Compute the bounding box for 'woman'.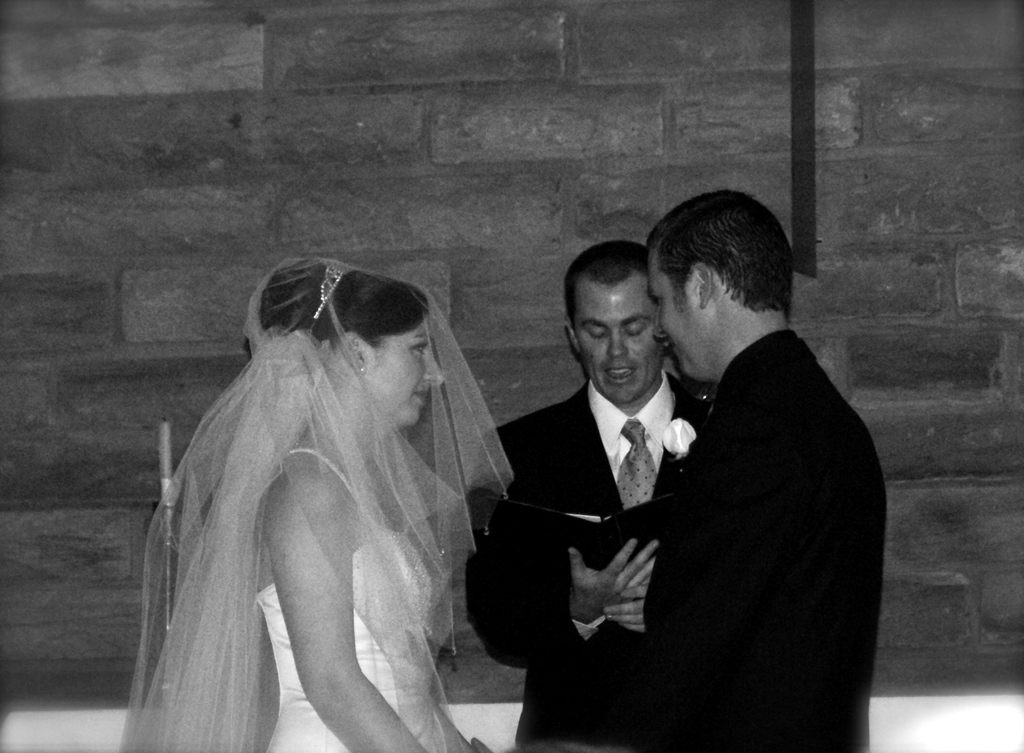
bbox=[118, 257, 513, 752].
